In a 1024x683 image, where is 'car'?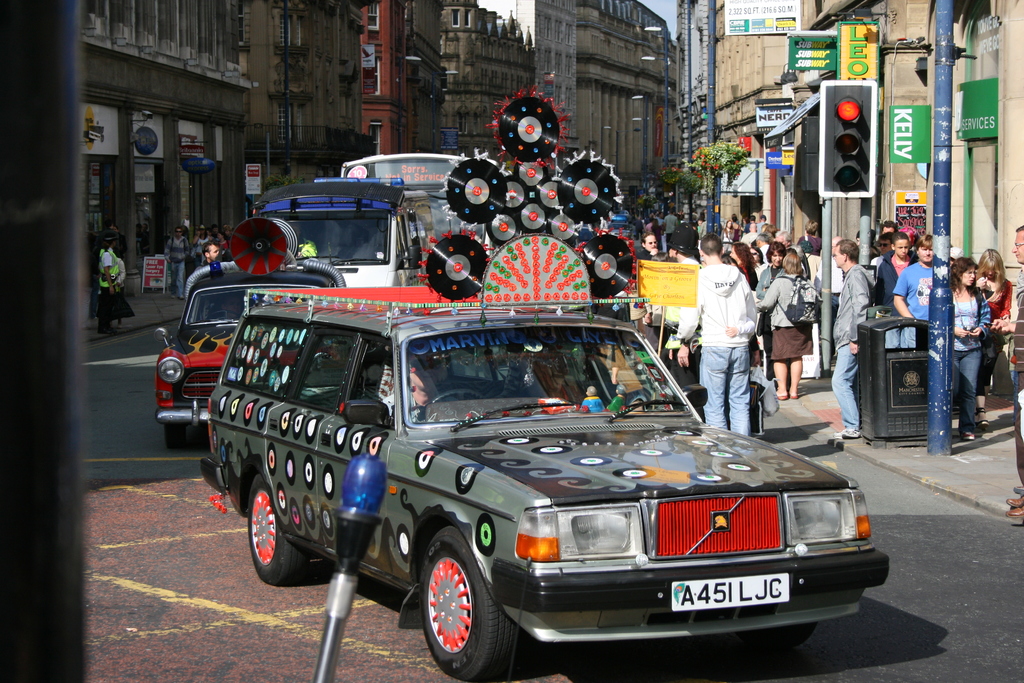
BBox(577, 226, 597, 243).
